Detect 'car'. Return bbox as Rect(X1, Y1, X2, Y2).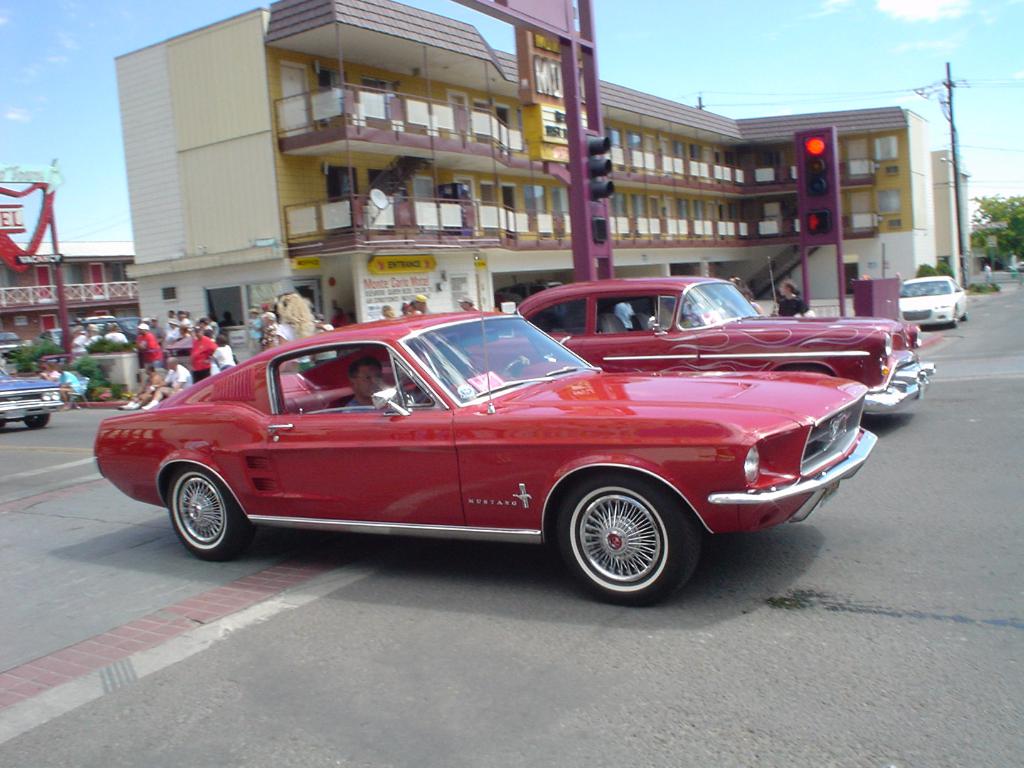
Rect(901, 280, 972, 335).
